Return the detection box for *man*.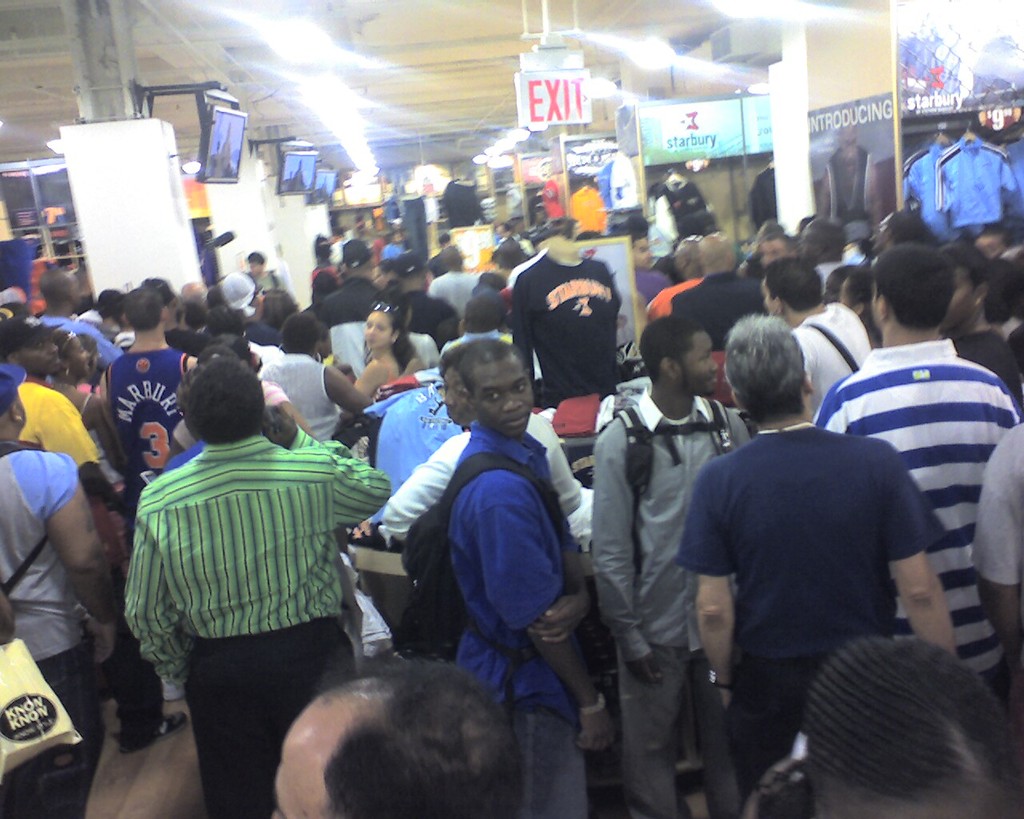
left=423, top=245, right=486, bottom=326.
